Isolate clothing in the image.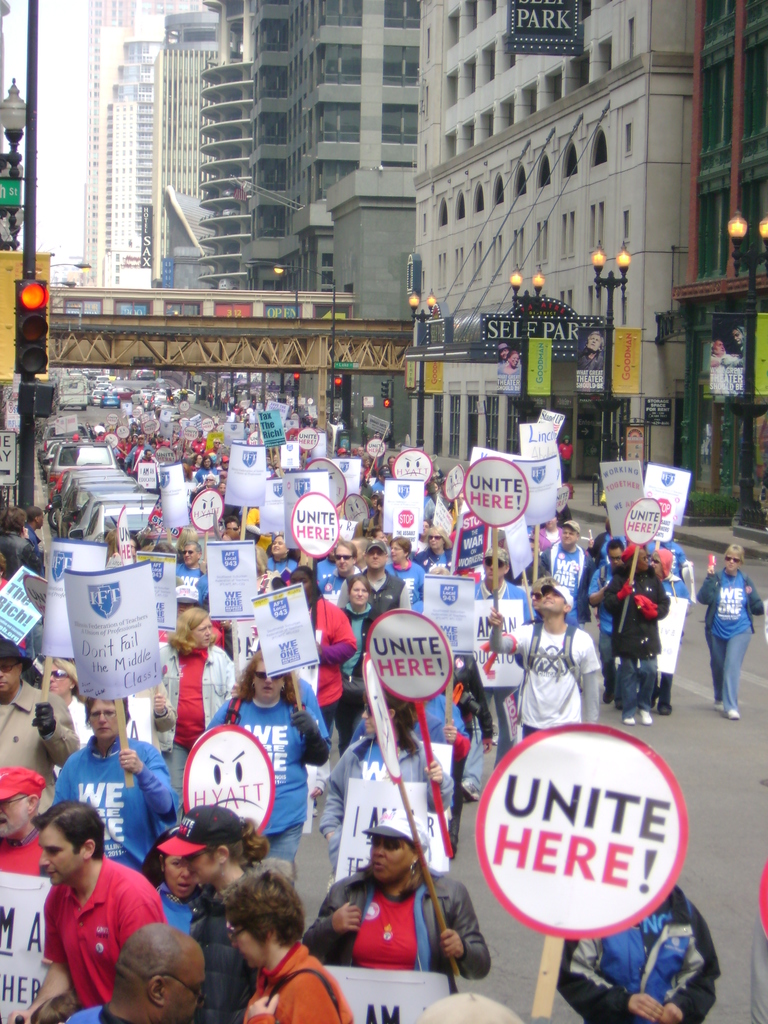
Isolated region: bbox=(234, 944, 353, 1023).
